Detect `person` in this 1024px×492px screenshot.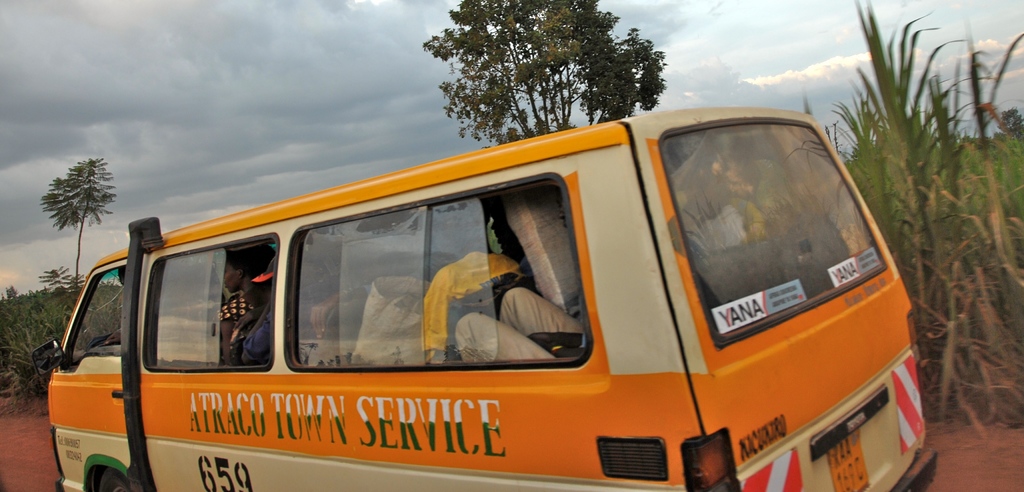
Detection: Rect(212, 242, 282, 361).
